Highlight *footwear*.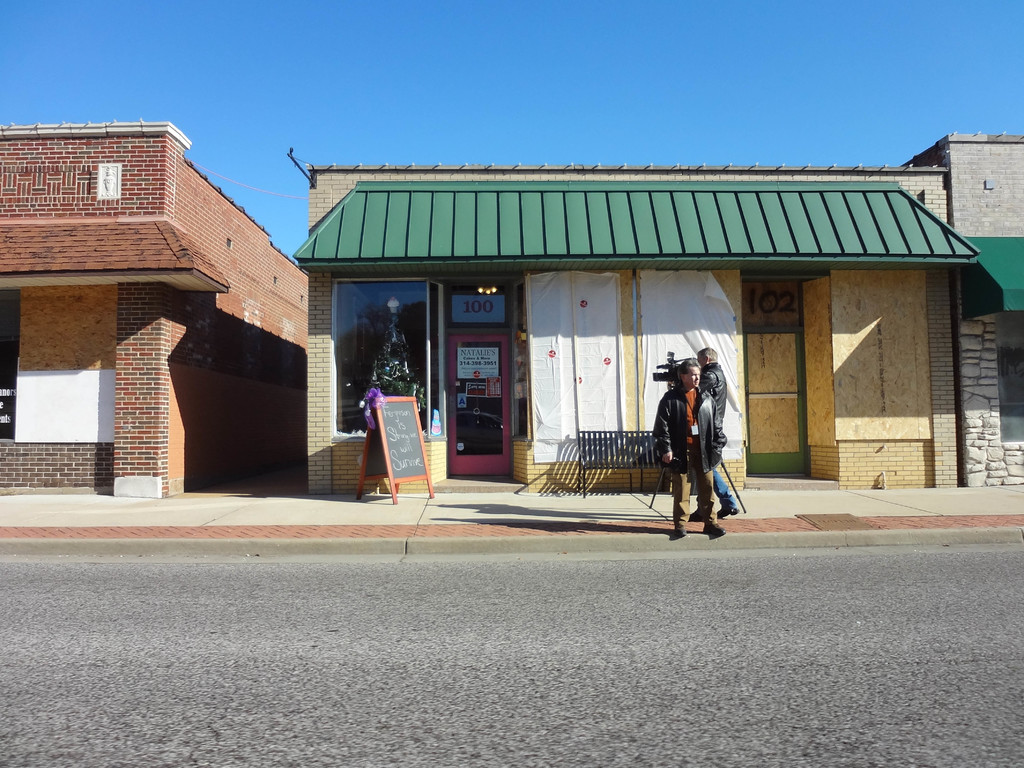
Highlighted region: 663,523,682,541.
